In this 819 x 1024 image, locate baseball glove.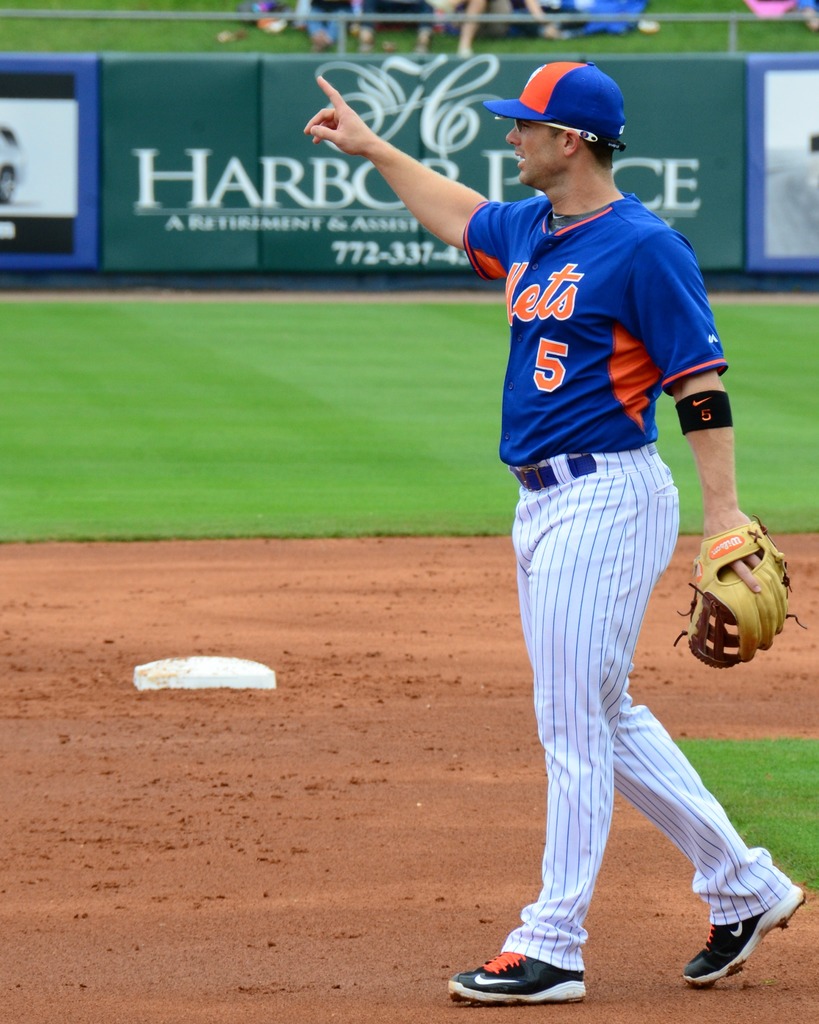
Bounding box: <box>667,515,809,670</box>.
